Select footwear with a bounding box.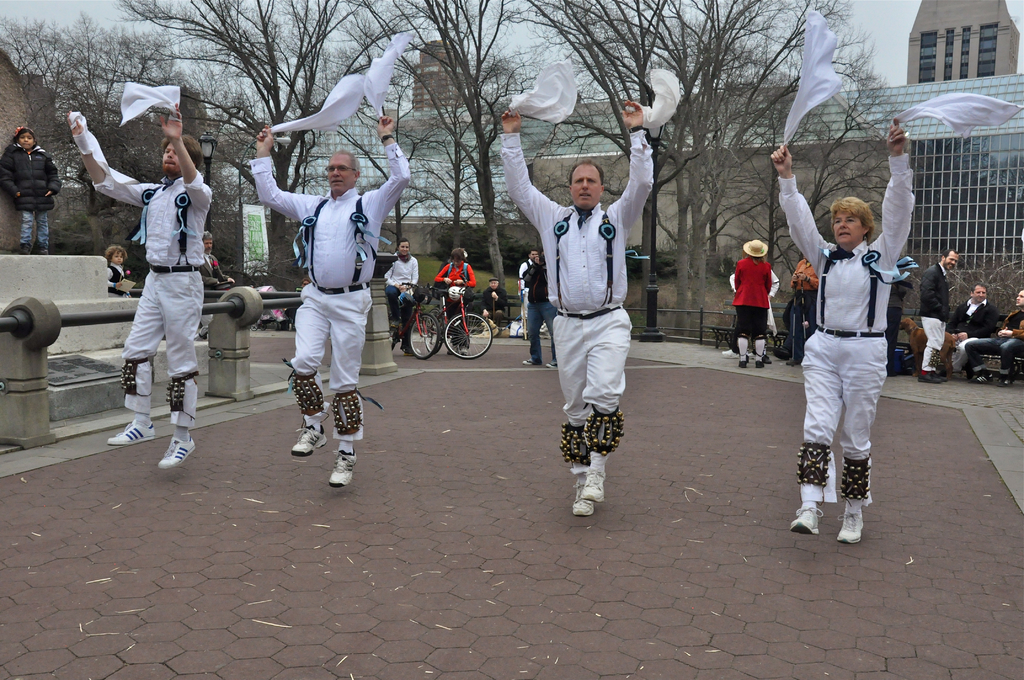
crop(158, 437, 198, 469).
